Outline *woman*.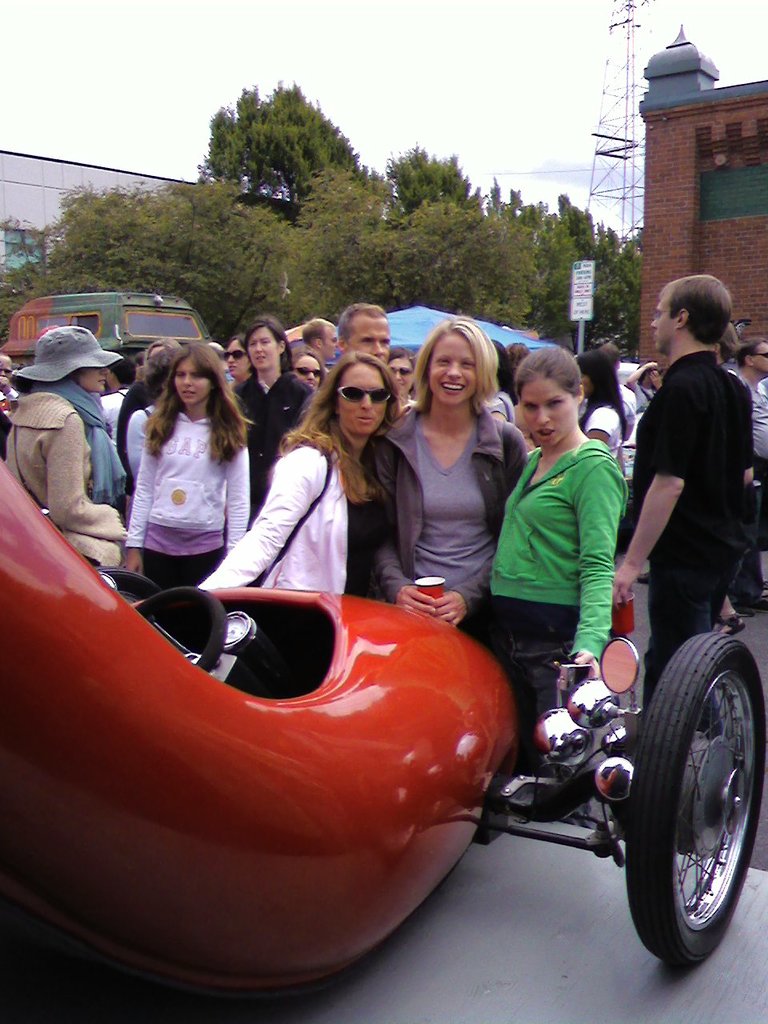
Outline: x1=120, y1=338, x2=250, y2=625.
